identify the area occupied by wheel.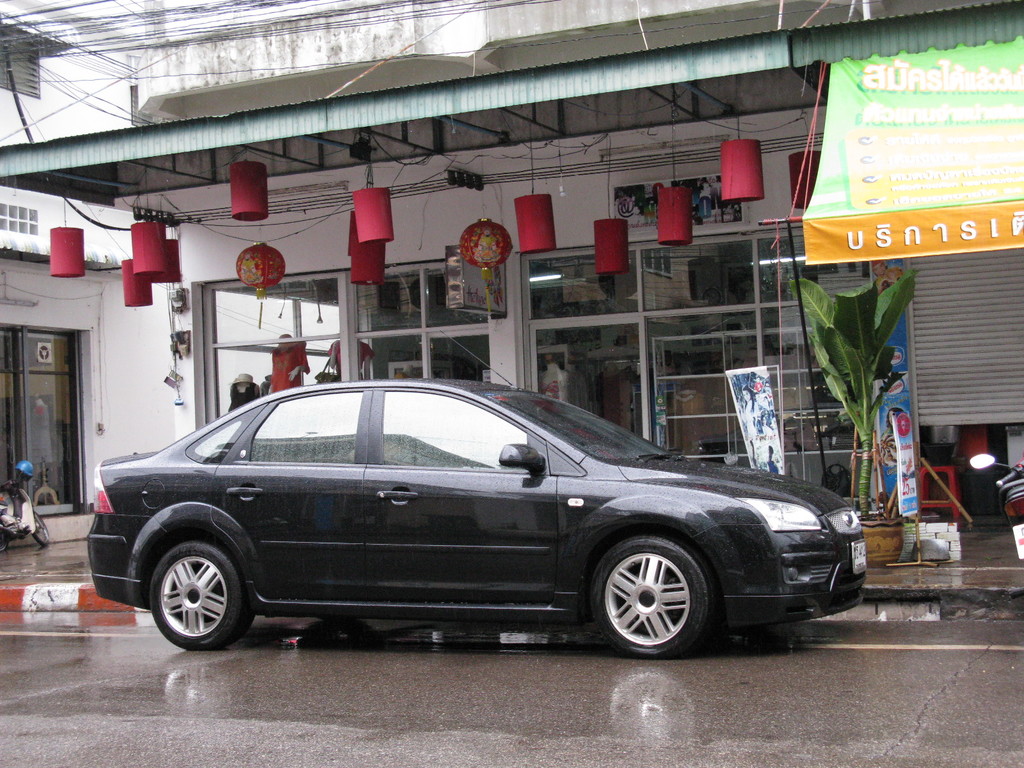
Area: (581,542,721,655).
